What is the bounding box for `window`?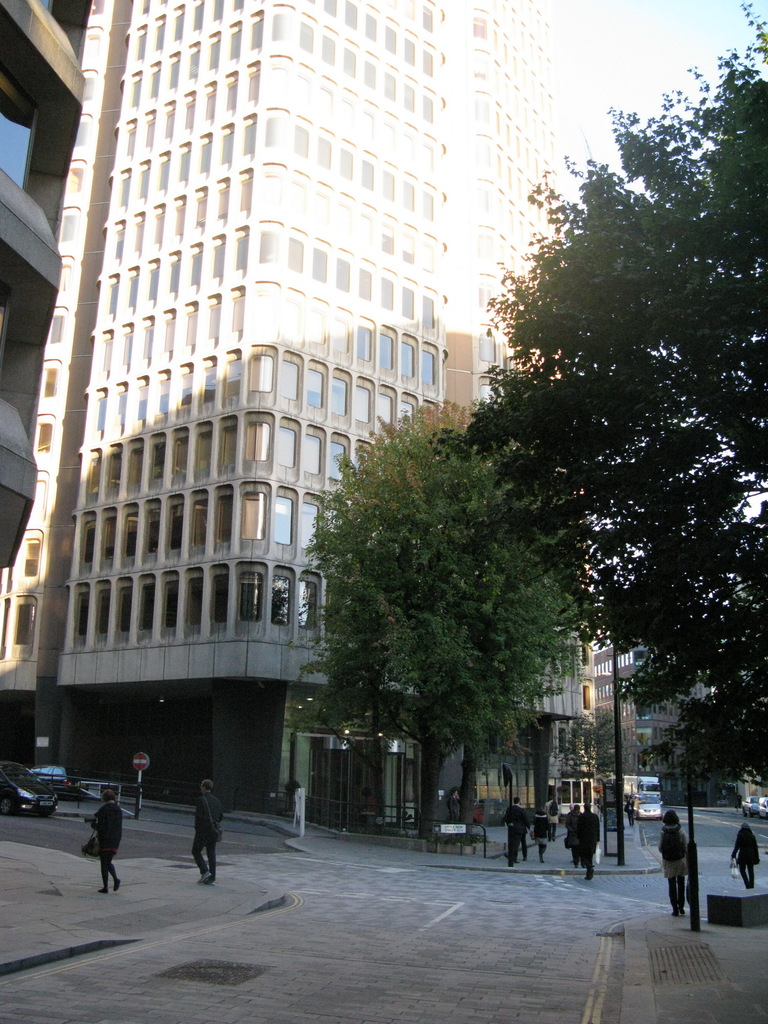
detection(108, 444, 124, 497).
